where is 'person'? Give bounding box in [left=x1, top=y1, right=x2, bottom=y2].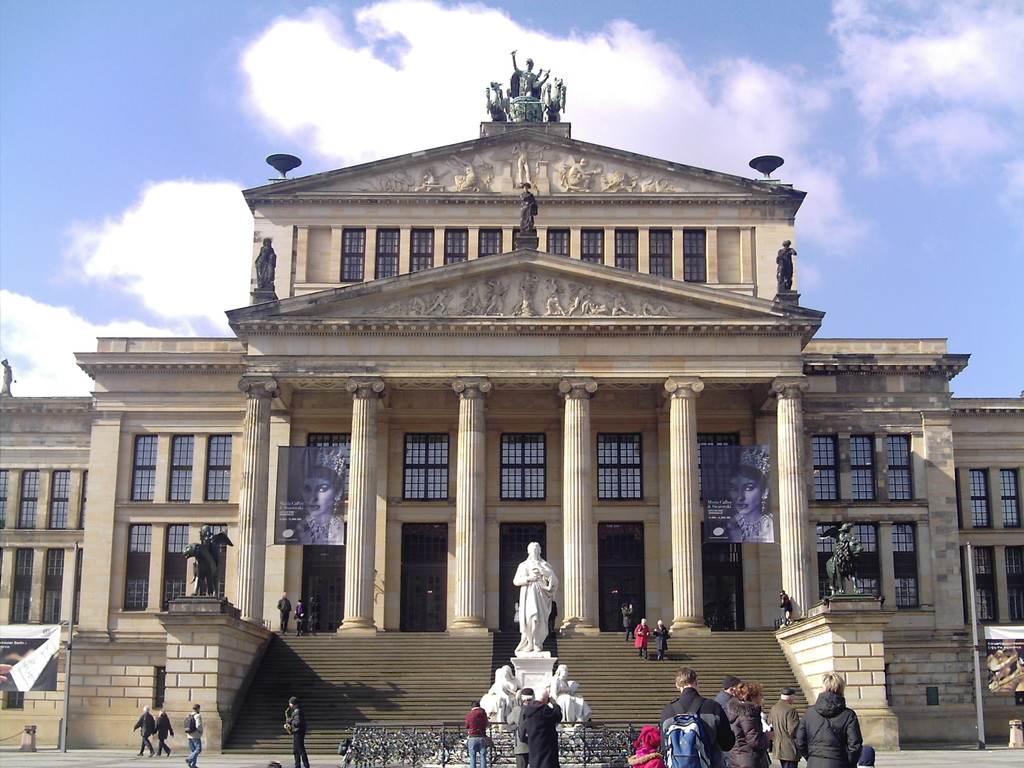
[left=251, top=236, right=277, bottom=296].
